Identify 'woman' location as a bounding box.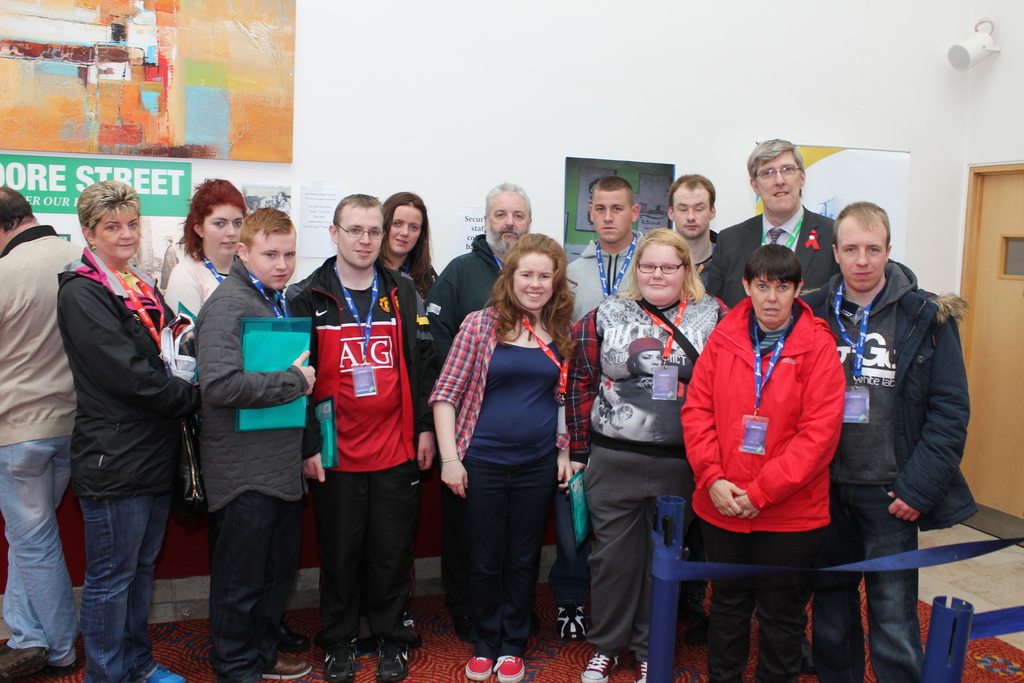
[381,193,436,283].
